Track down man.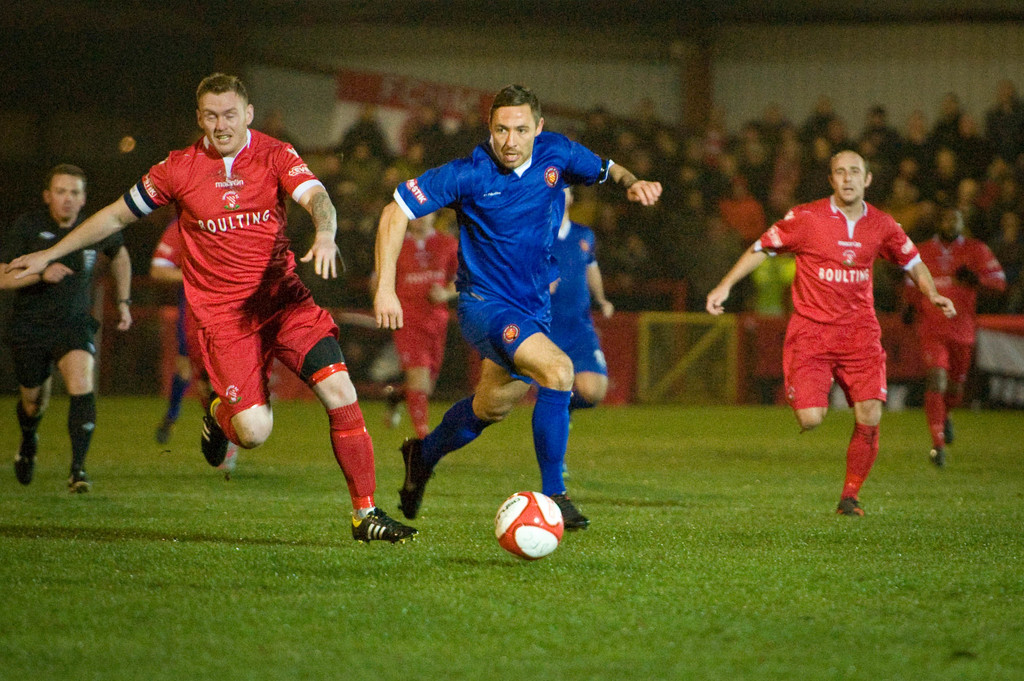
Tracked to <bbox>902, 207, 1003, 469</bbox>.
